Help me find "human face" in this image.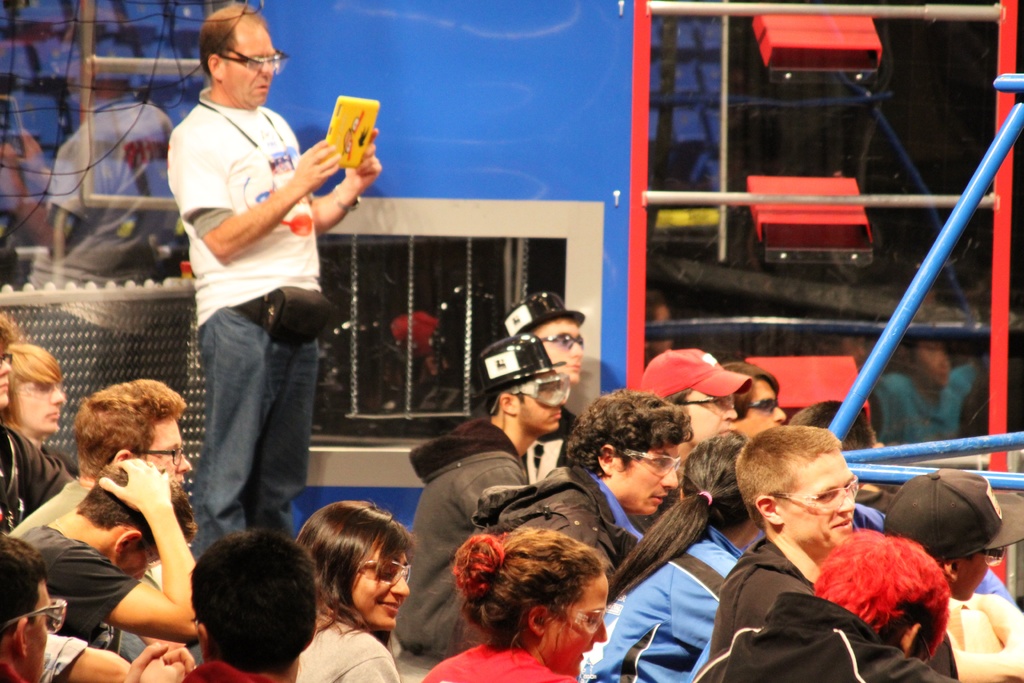
Found it: region(144, 406, 185, 494).
